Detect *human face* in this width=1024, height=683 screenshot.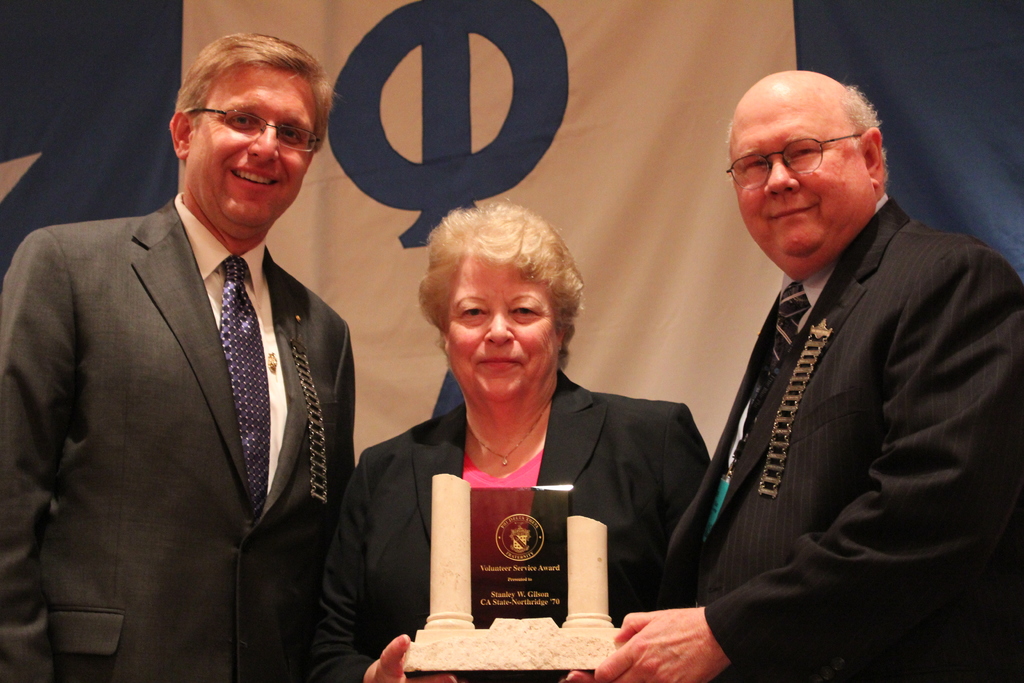
Detection: region(186, 62, 322, 231).
